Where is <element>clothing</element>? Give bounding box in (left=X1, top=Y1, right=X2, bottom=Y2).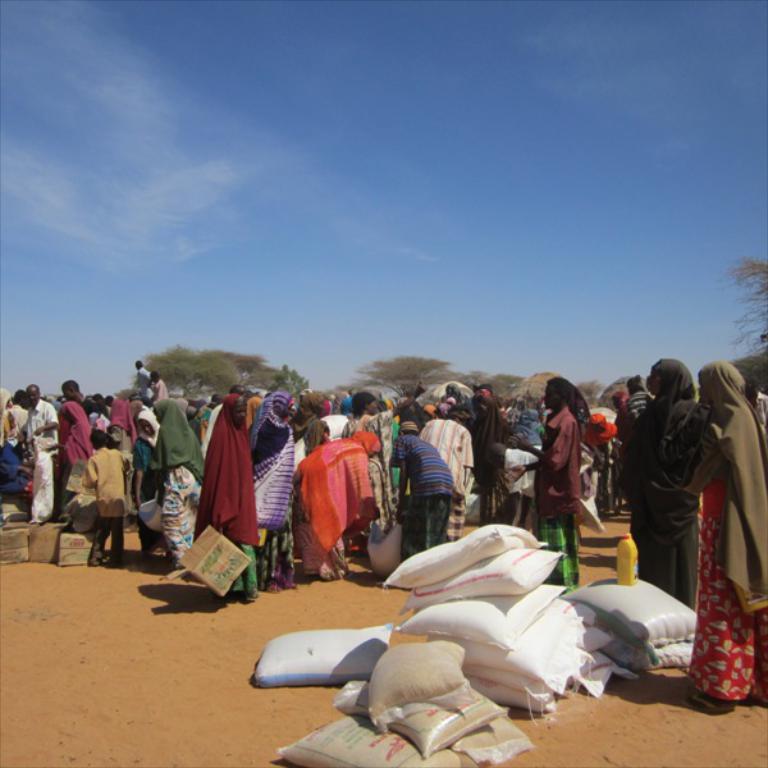
(left=399, top=426, right=452, bottom=559).
